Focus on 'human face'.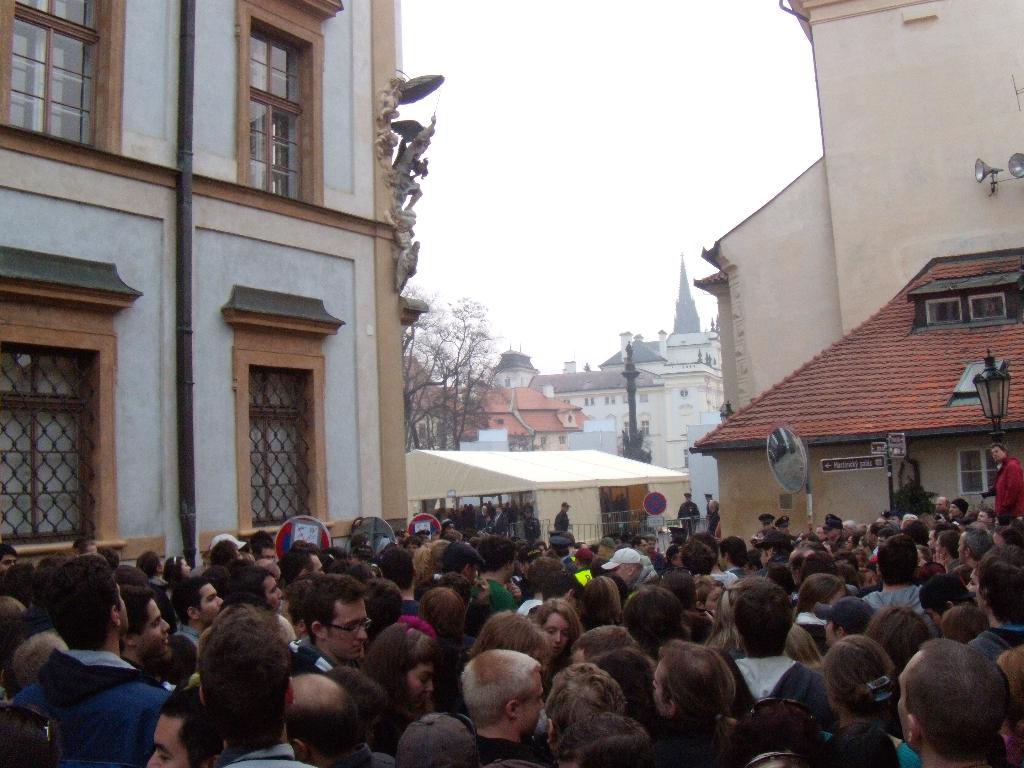
Focused at bbox=(138, 600, 172, 660).
